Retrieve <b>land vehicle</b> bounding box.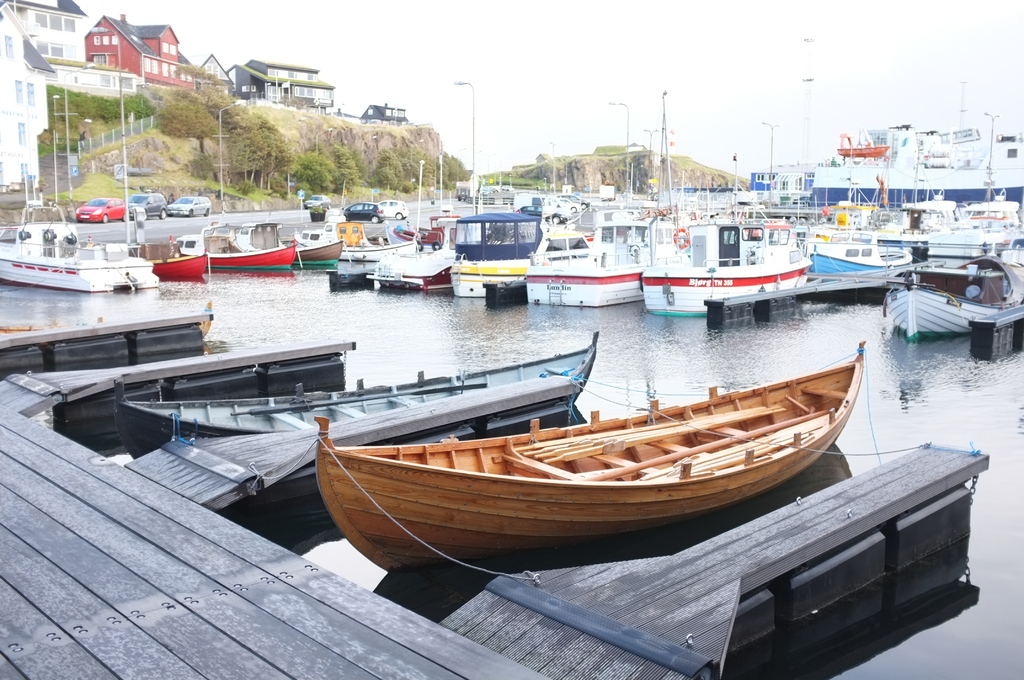
Bounding box: locate(380, 197, 401, 213).
